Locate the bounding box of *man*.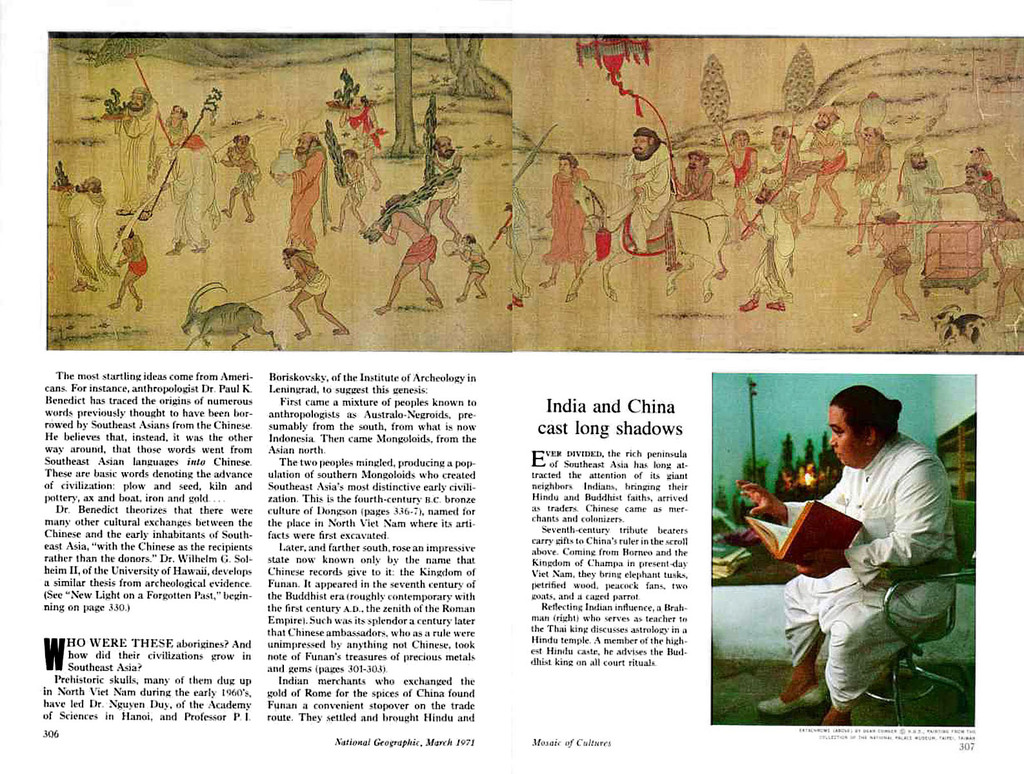
Bounding box: rect(329, 144, 368, 230).
